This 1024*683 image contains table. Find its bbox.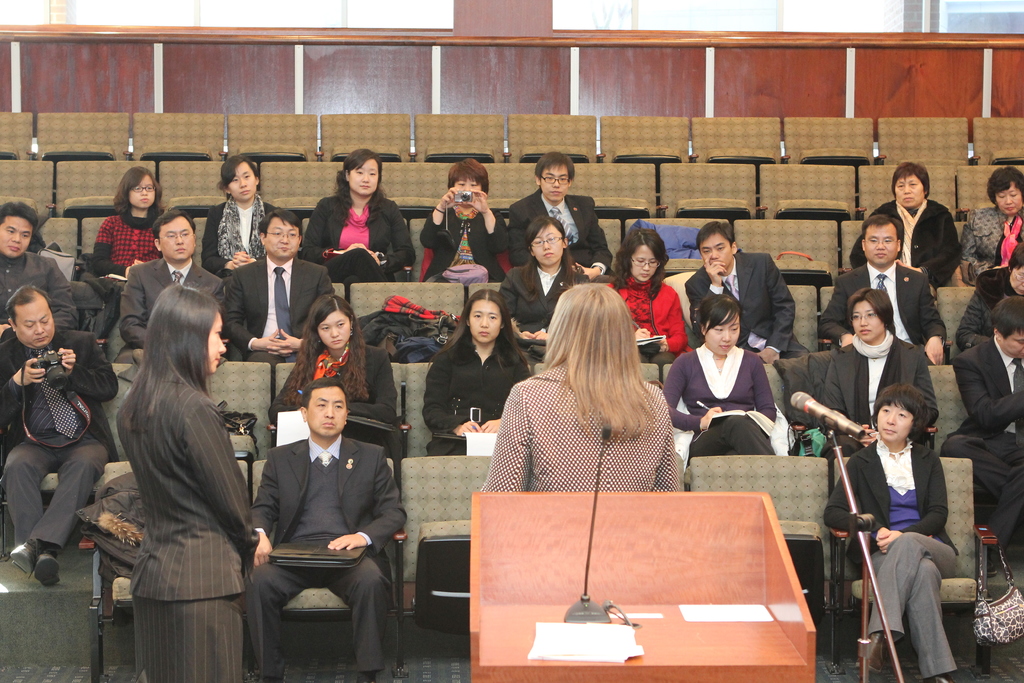
pyautogui.locateOnScreen(470, 491, 817, 682).
